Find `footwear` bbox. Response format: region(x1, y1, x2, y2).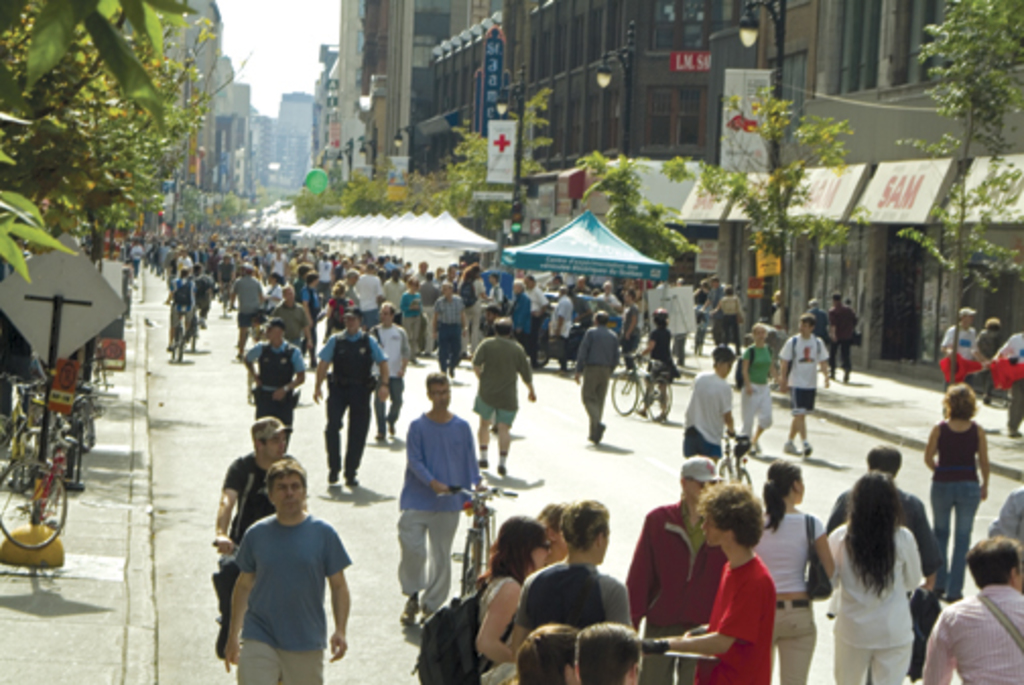
region(502, 463, 512, 476).
